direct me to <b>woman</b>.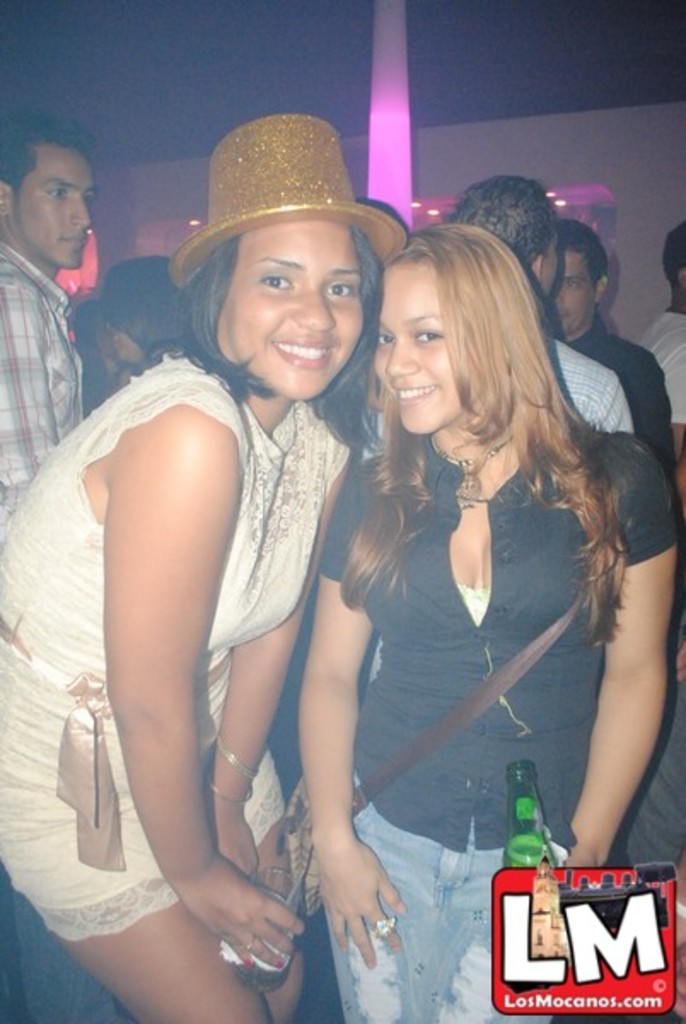
Direction: <region>0, 106, 416, 1022</region>.
